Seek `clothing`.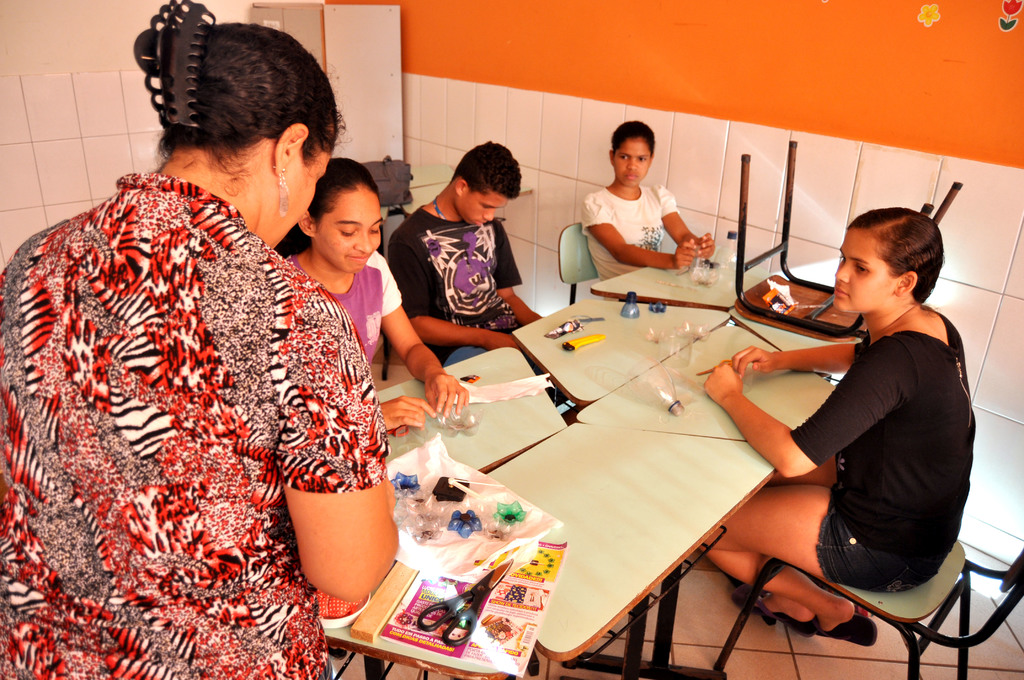
388:200:524:368.
